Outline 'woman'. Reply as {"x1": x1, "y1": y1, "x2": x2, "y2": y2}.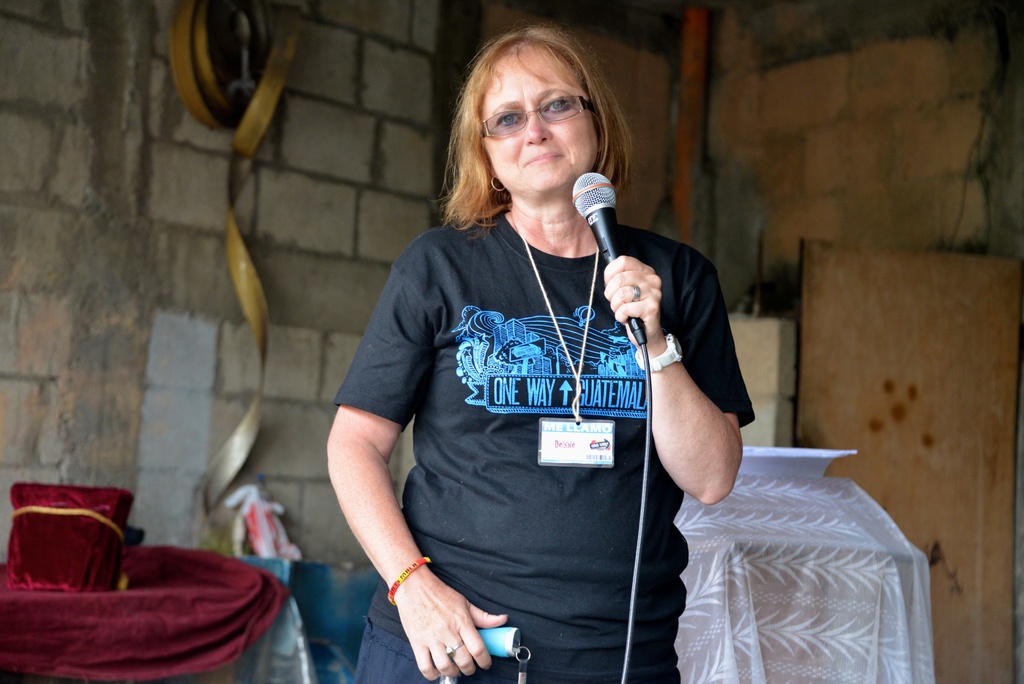
{"x1": 319, "y1": 22, "x2": 765, "y2": 683}.
